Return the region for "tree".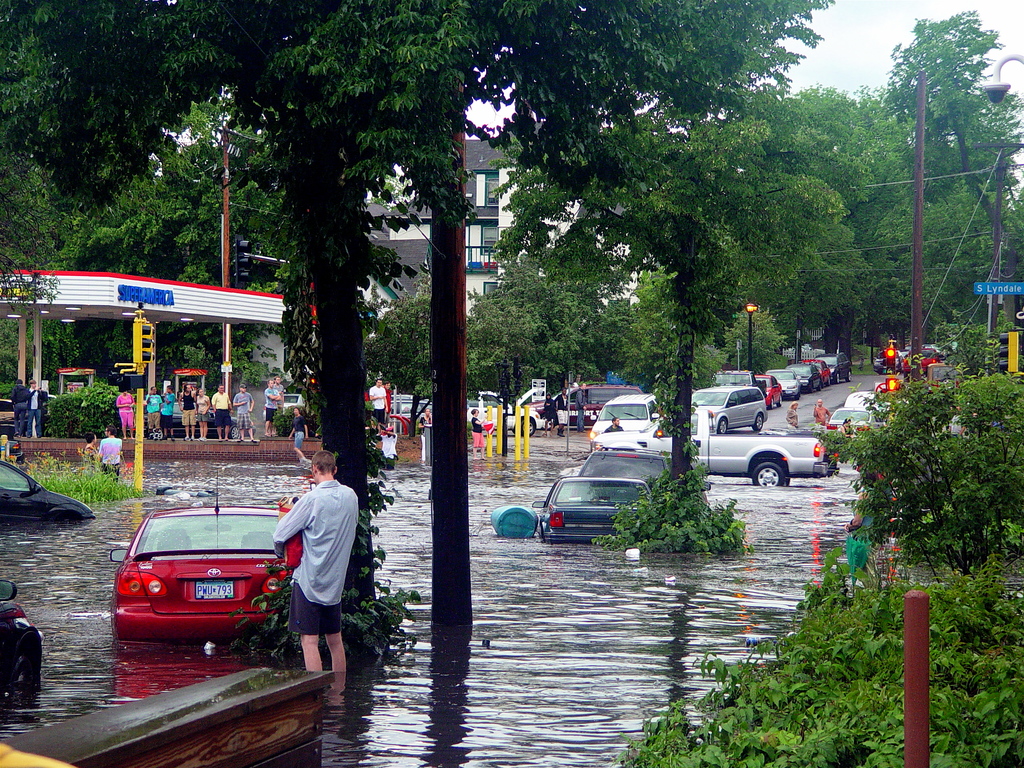
pyautogui.locateOnScreen(814, 376, 1023, 581).
